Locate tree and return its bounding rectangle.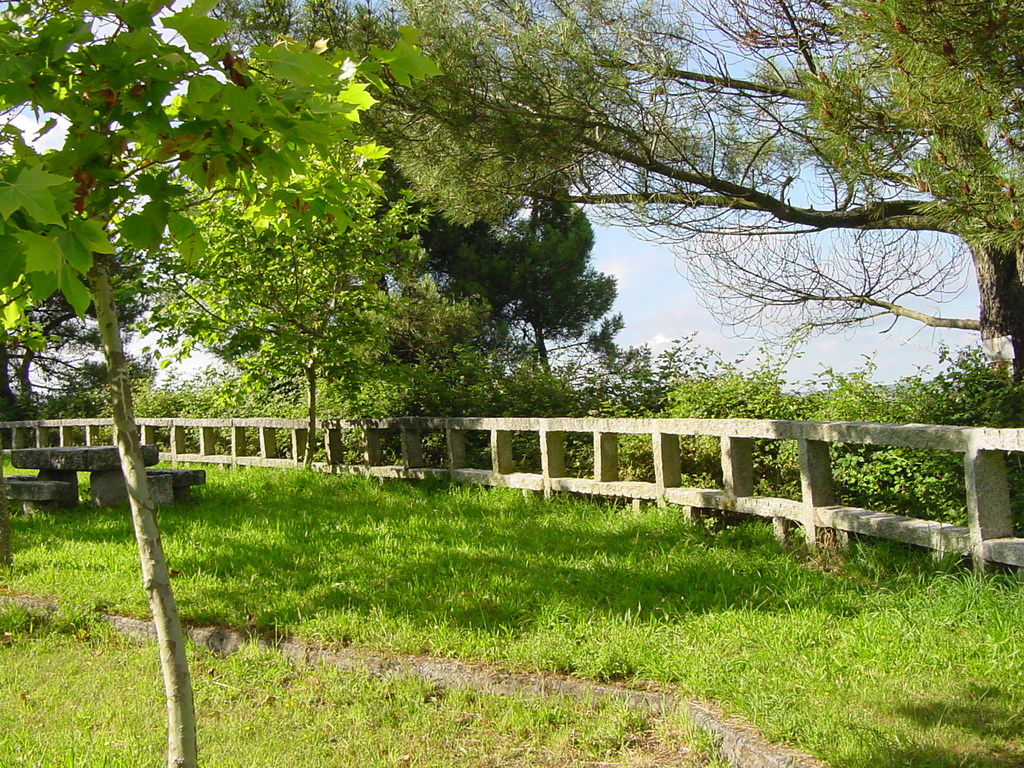
box=[0, 243, 161, 422].
